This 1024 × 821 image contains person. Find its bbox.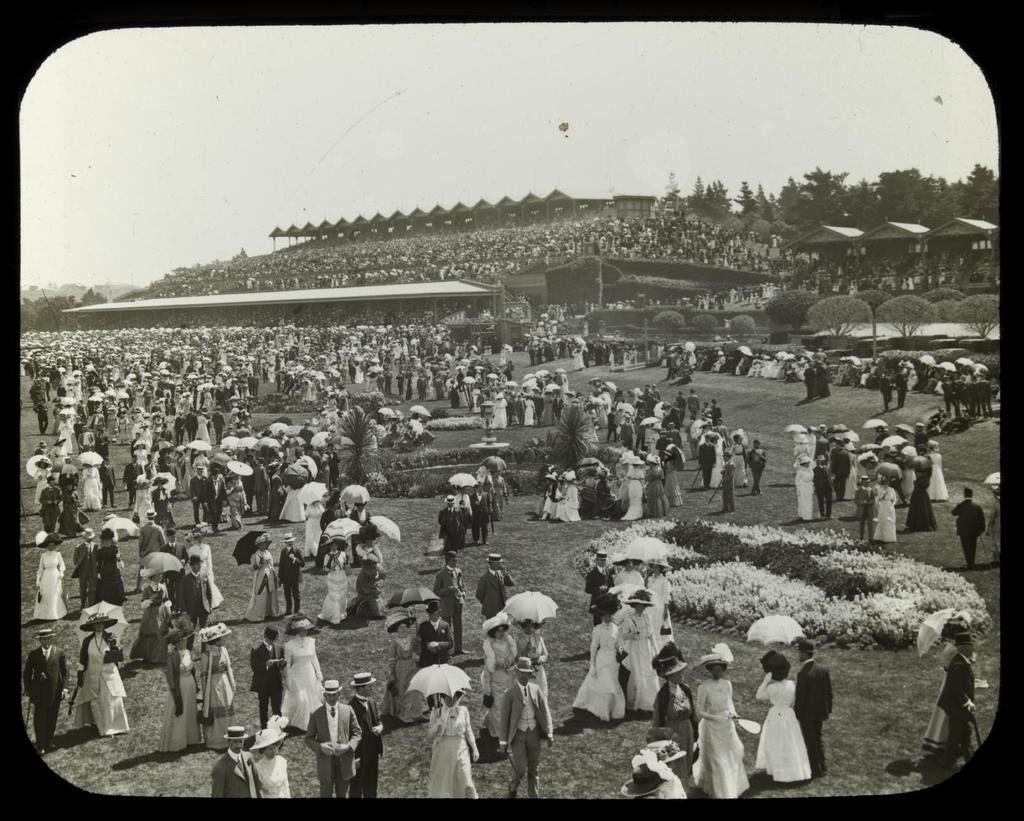
481/614/520/721.
